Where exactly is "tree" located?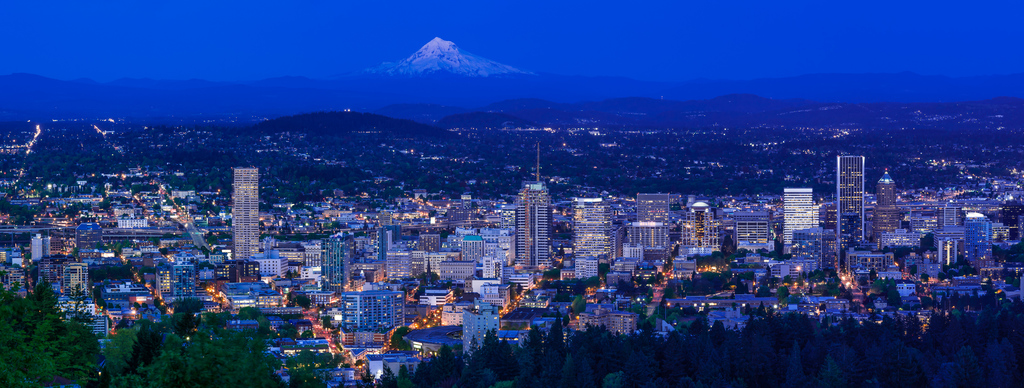
Its bounding box is rect(2, 270, 106, 387).
